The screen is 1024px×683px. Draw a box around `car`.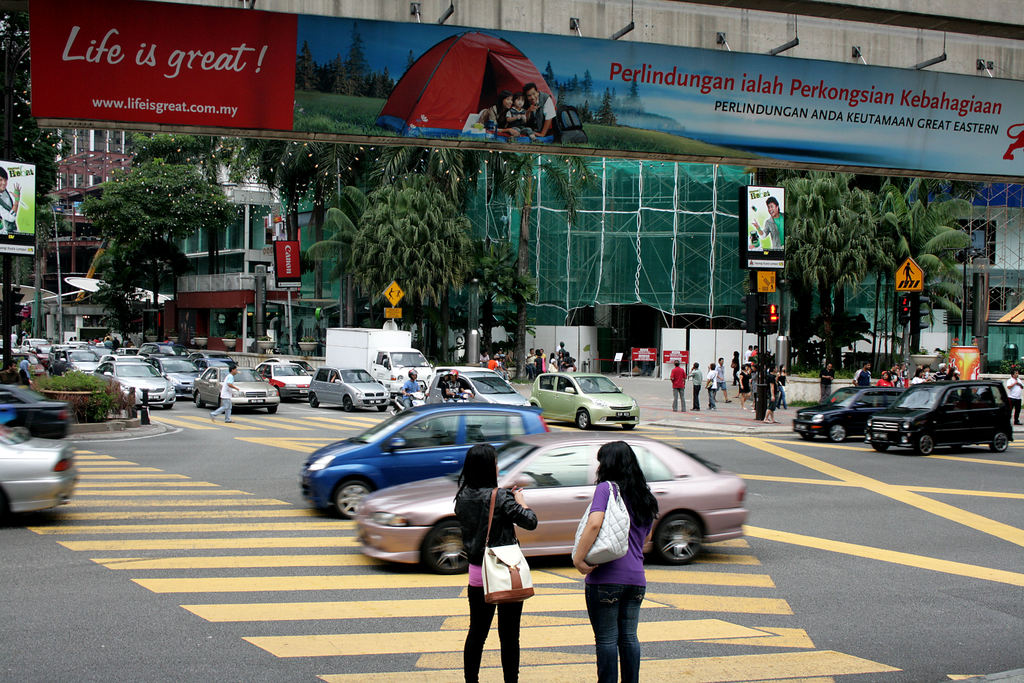
left=865, top=379, right=1018, bottom=456.
